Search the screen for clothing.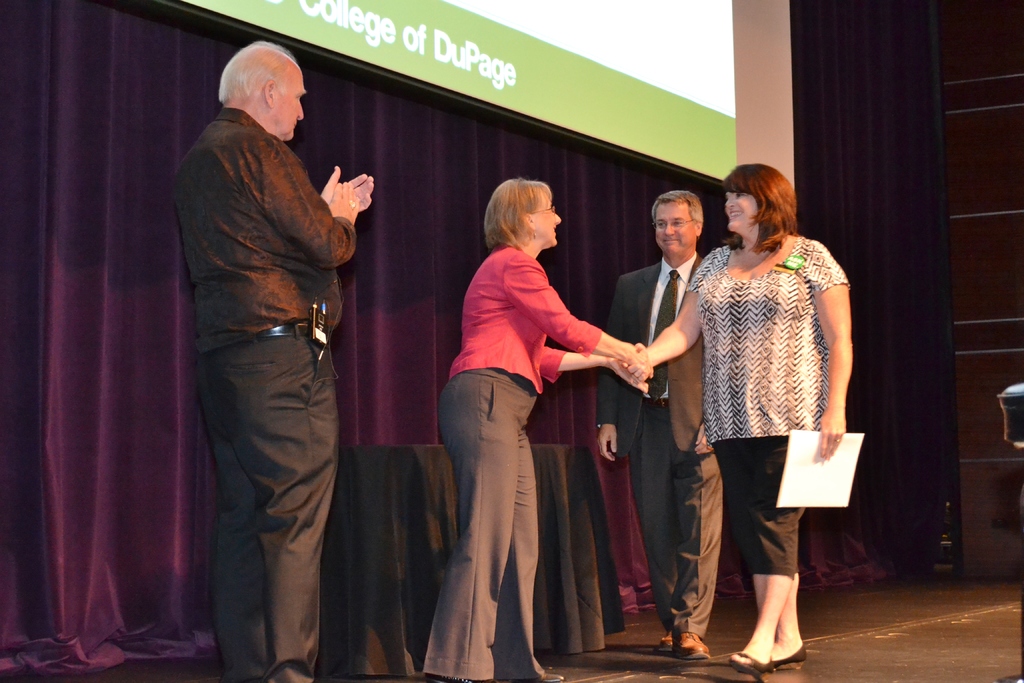
Found at detection(440, 235, 614, 671).
